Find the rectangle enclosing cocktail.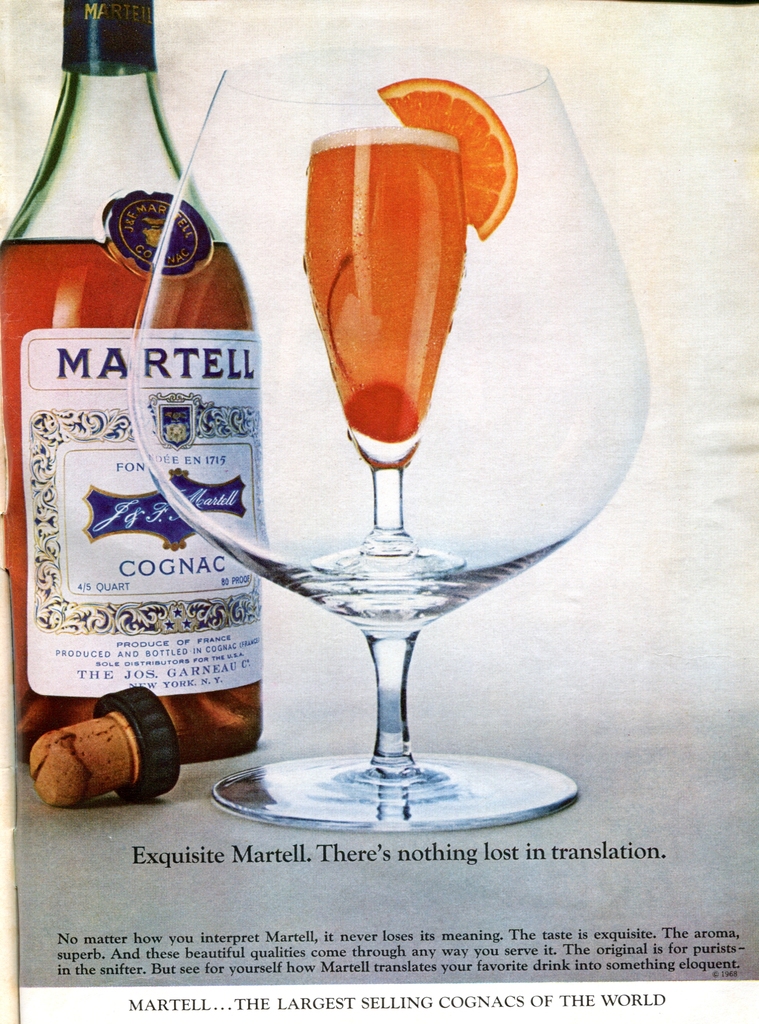
rect(135, 54, 651, 839).
